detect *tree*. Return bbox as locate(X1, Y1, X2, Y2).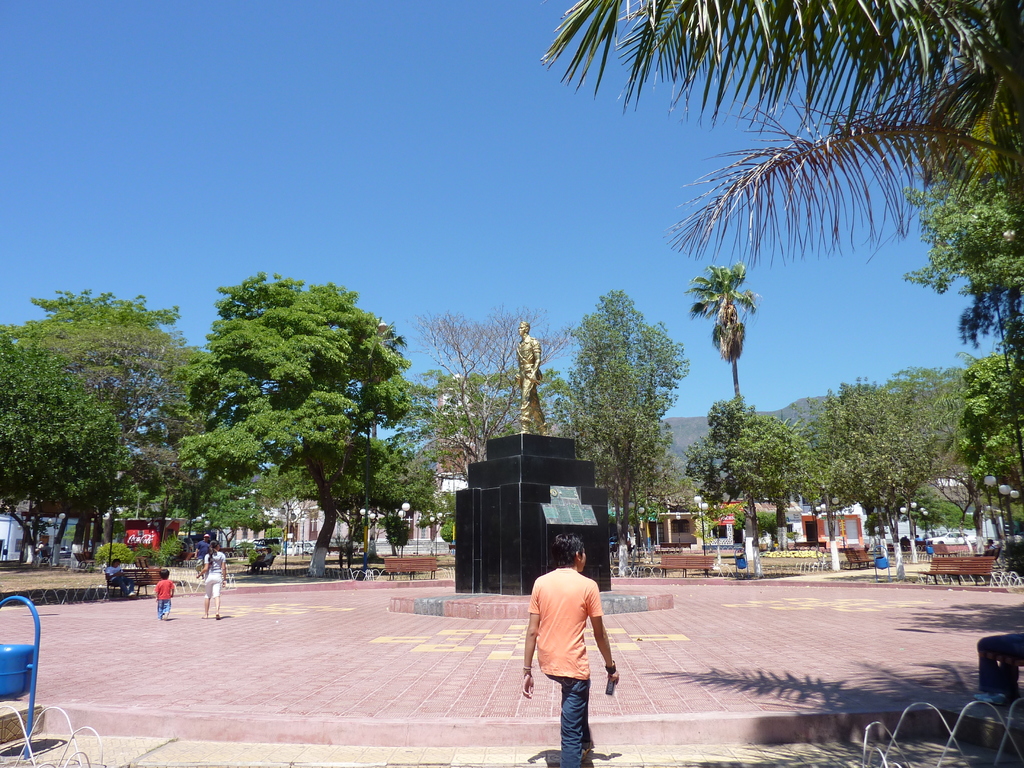
locate(880, 361, 1004, 532).
